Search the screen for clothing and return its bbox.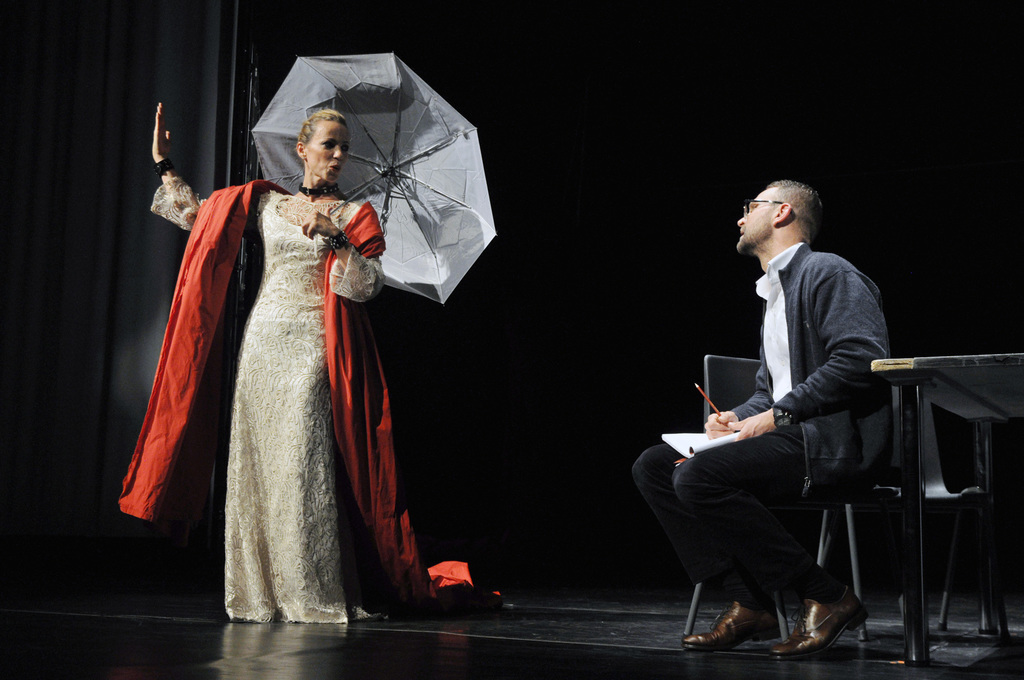
Found: {"x1": 627, "y1": 243, "x2": 900, "y2": 609}.
